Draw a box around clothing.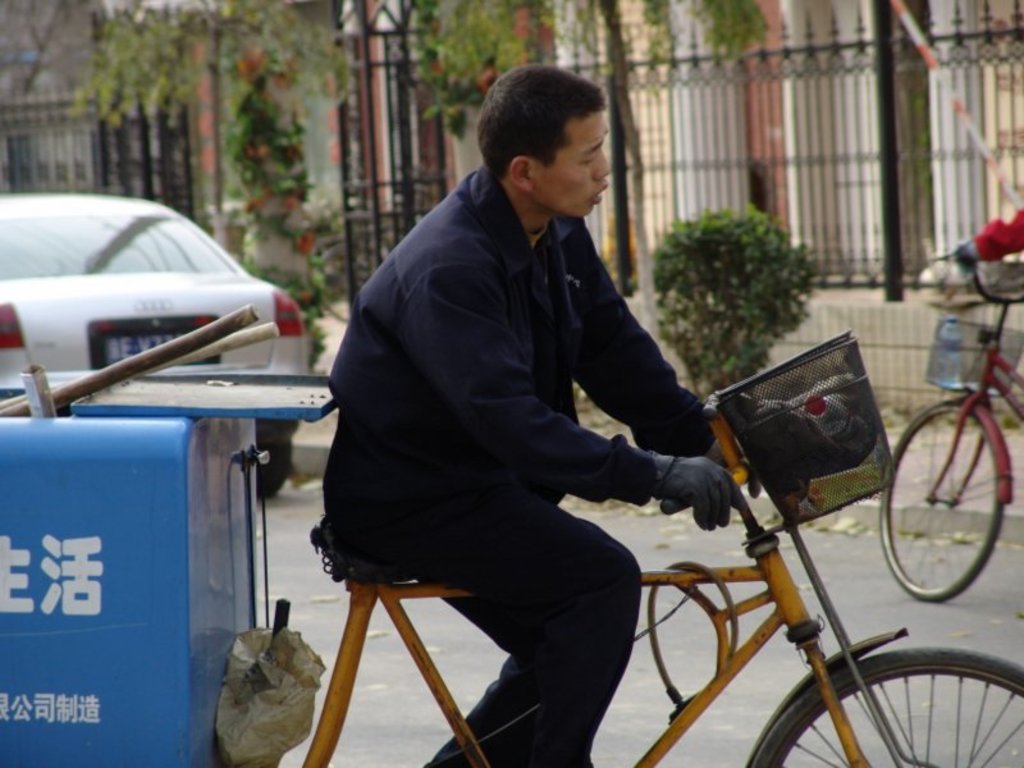
BBox(957, 221, 1023, 264).
